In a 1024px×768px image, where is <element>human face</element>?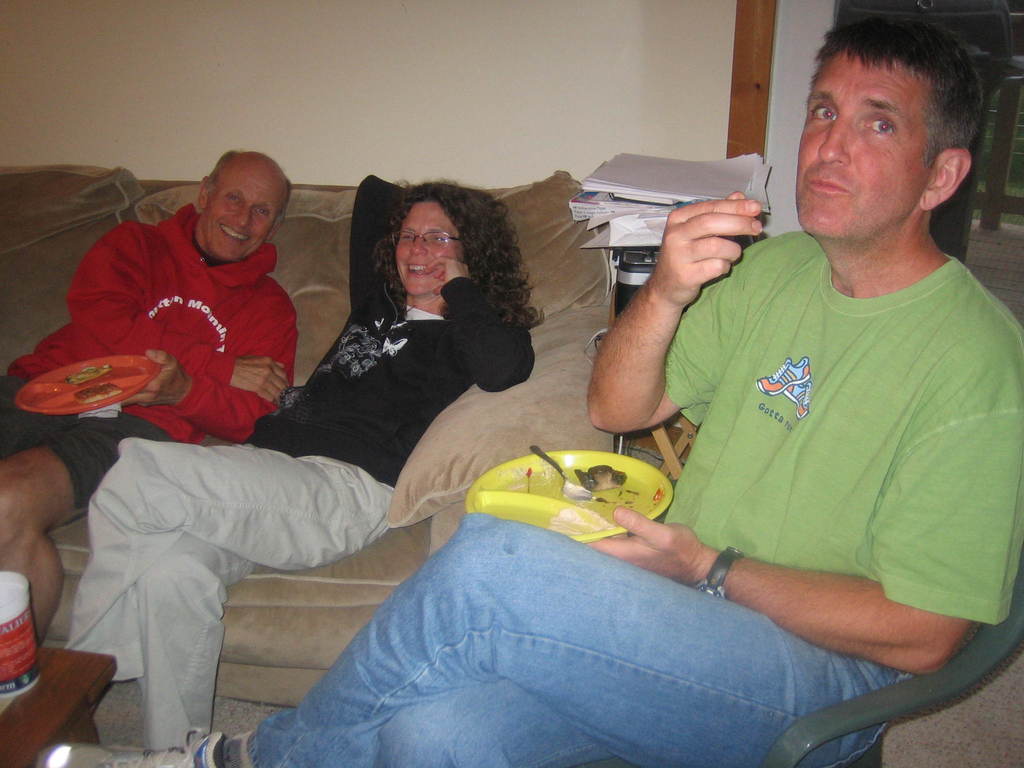
<bbox>397, 204, 460, 296</bbox>.
